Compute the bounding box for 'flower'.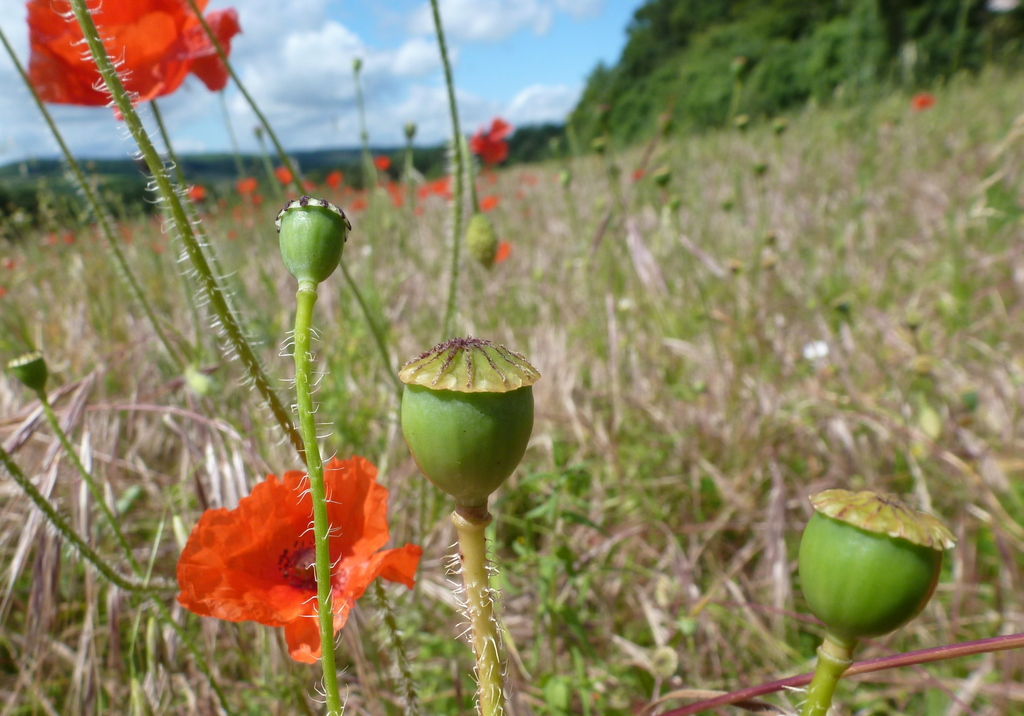
(x1=465, y1=114, x2=511, y2=163).
